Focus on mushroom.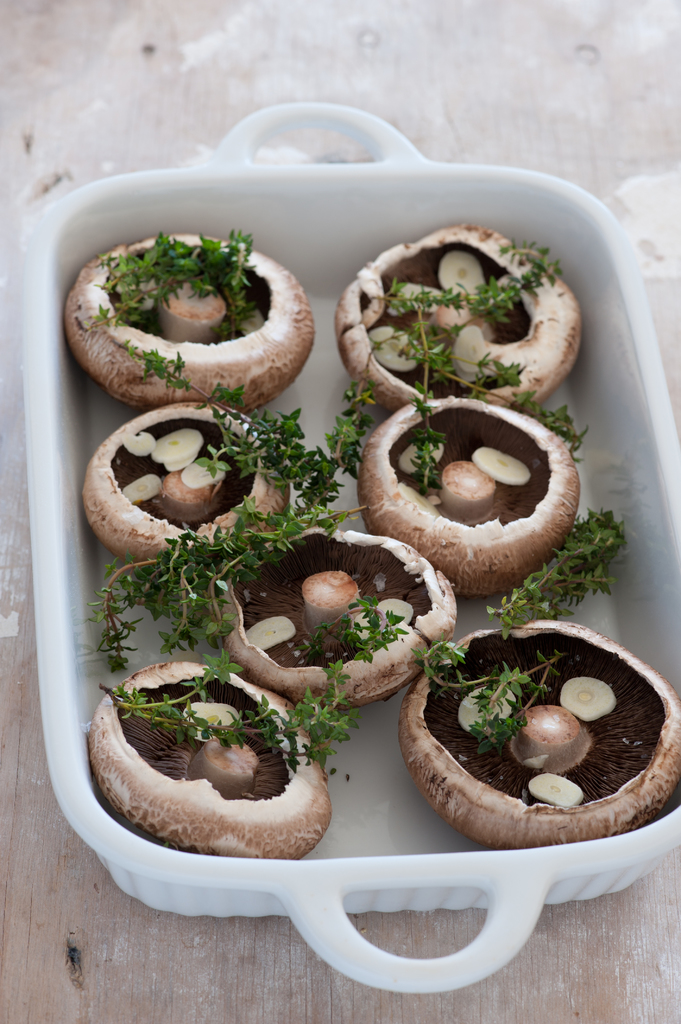
Focused at x1=396, y1=616, x2=680, y2=849.
